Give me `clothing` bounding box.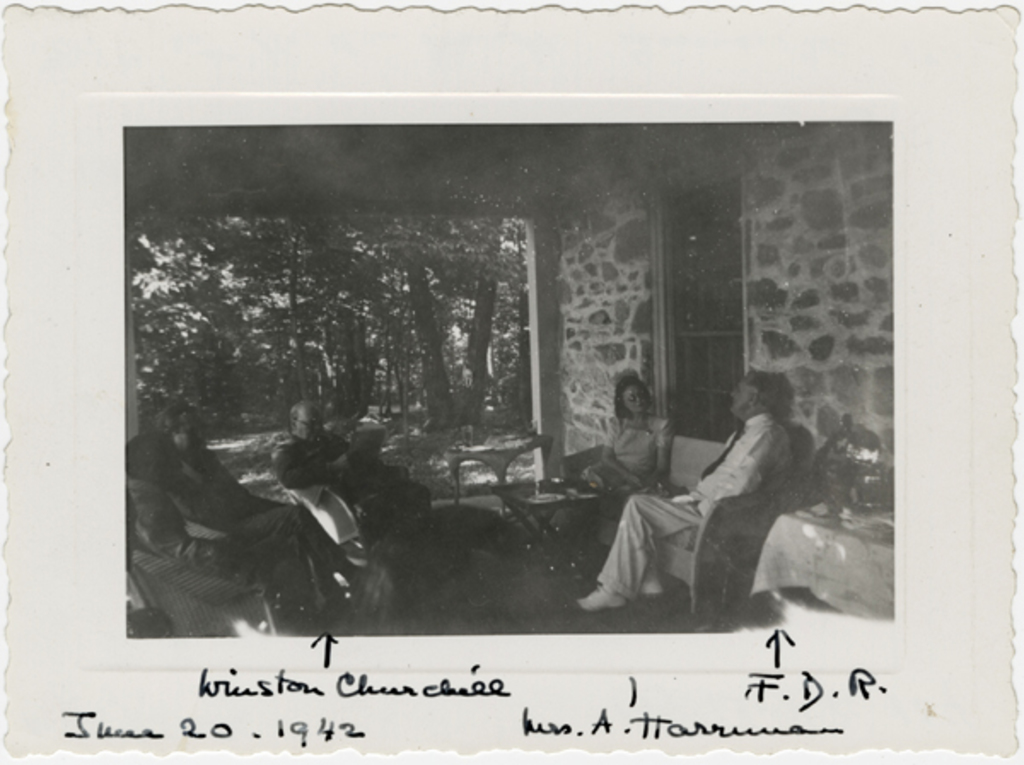
[125,475,288,577].
